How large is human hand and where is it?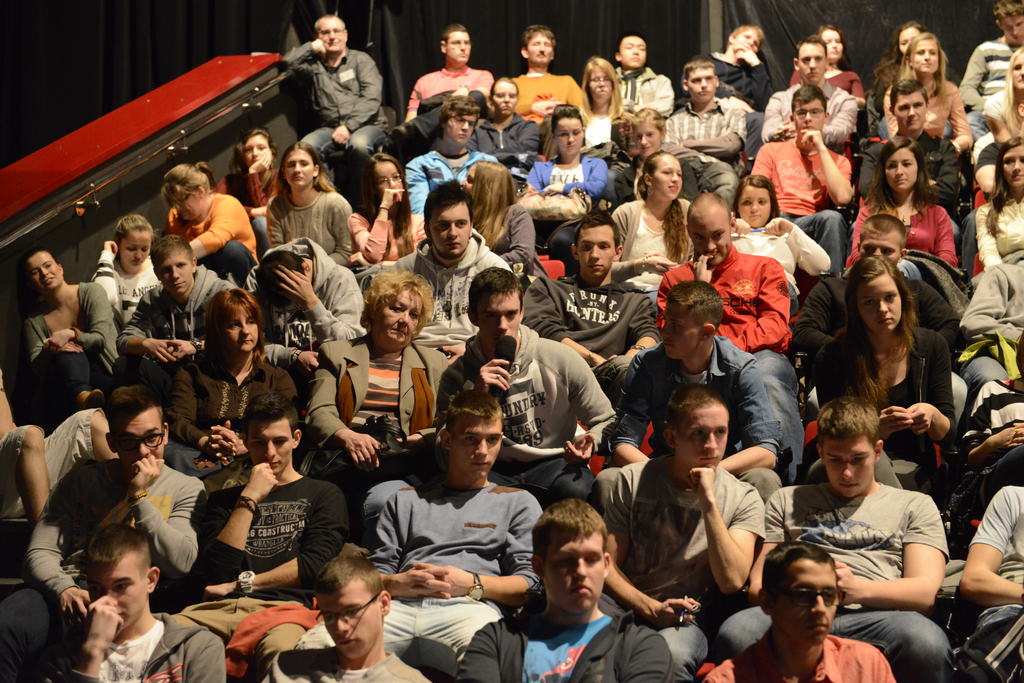
Bounding box: (875,403,915,441).
